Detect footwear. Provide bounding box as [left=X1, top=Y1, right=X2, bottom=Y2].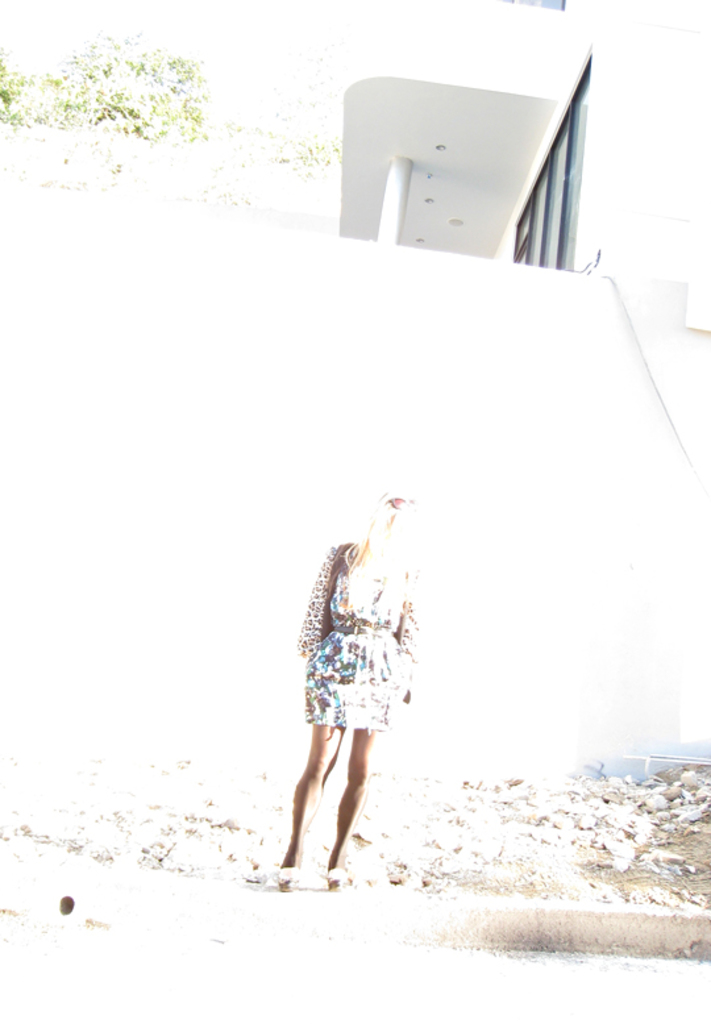
[left=324, top=854, right=350, bottom=891].
